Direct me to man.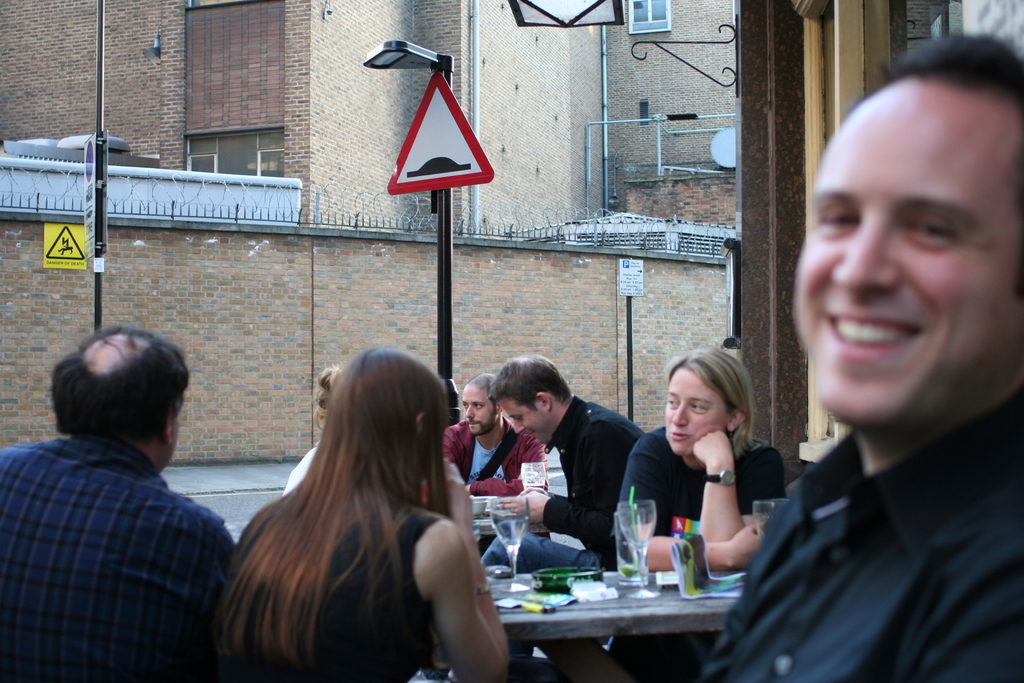
Direction: Rect(0, 322, 233, 682).
